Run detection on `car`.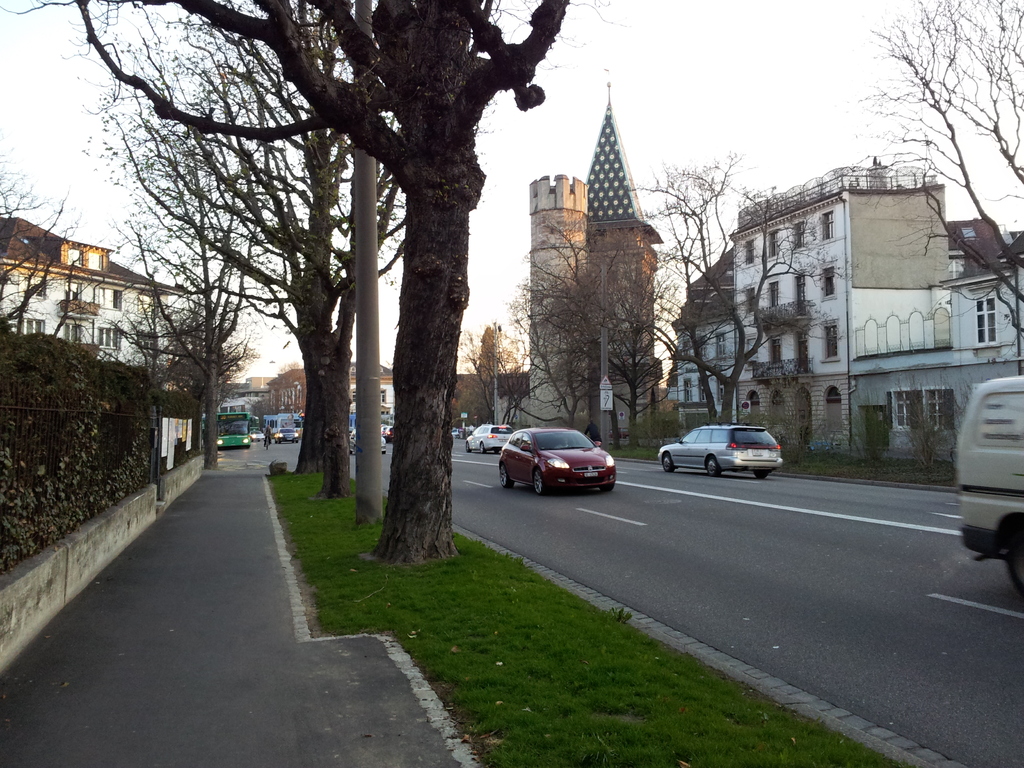
Result: bbox=(272, 430, 293, 440).
